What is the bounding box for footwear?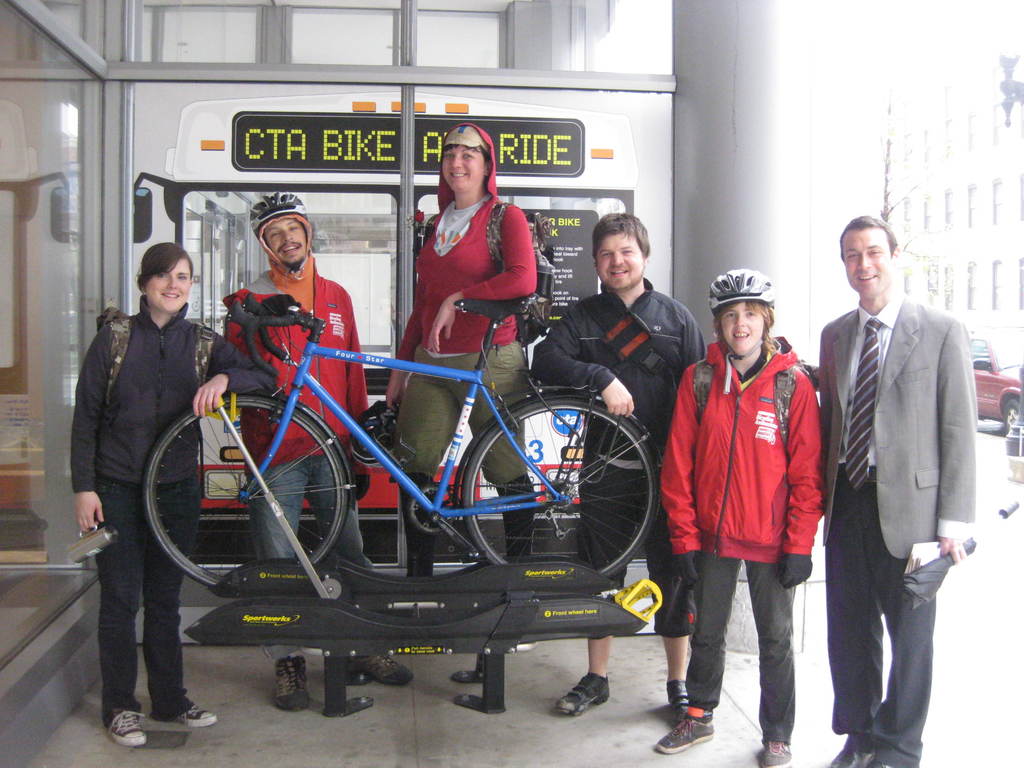
left=181, top=704, right=221, bottom=726.
